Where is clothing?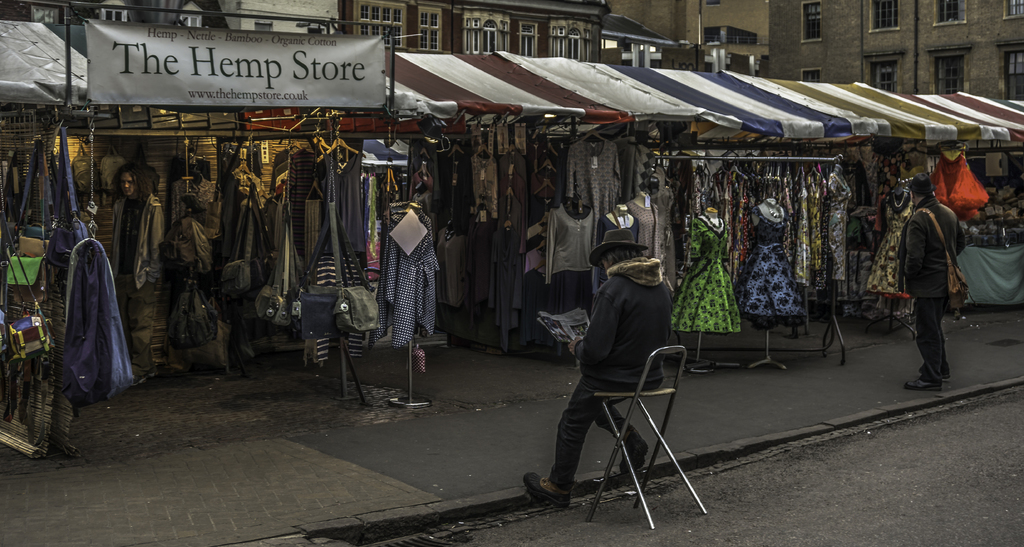
locate(164, 173, 213, 224).
